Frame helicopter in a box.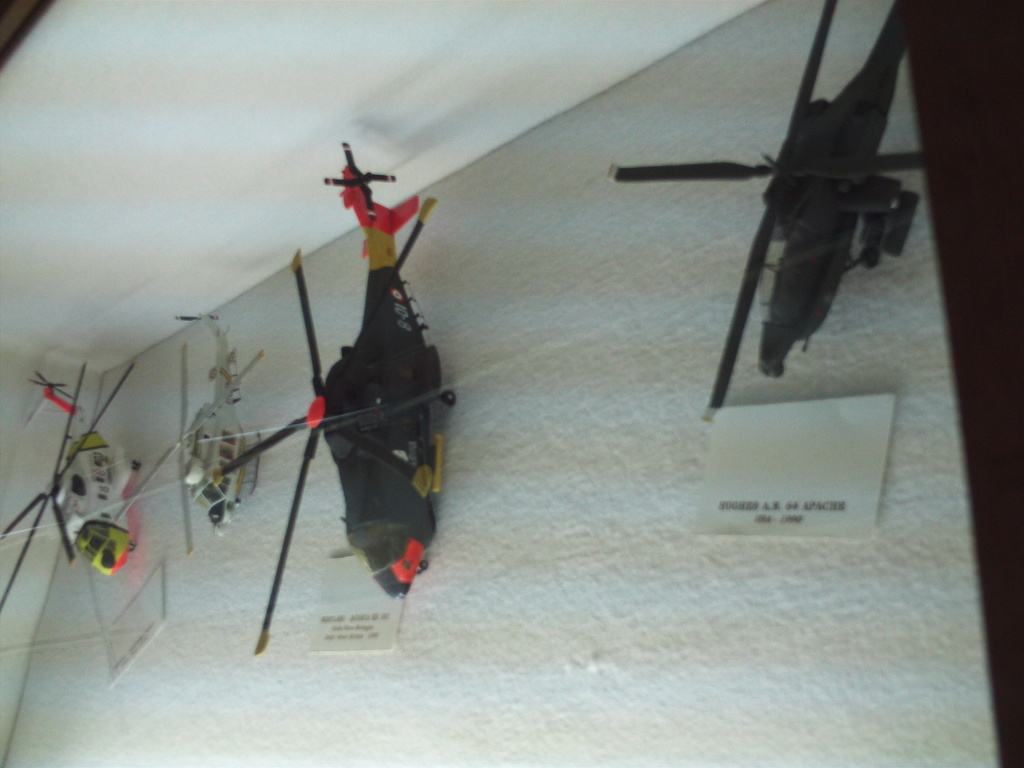
(left=0, top=363, right=139, bottom=616).
